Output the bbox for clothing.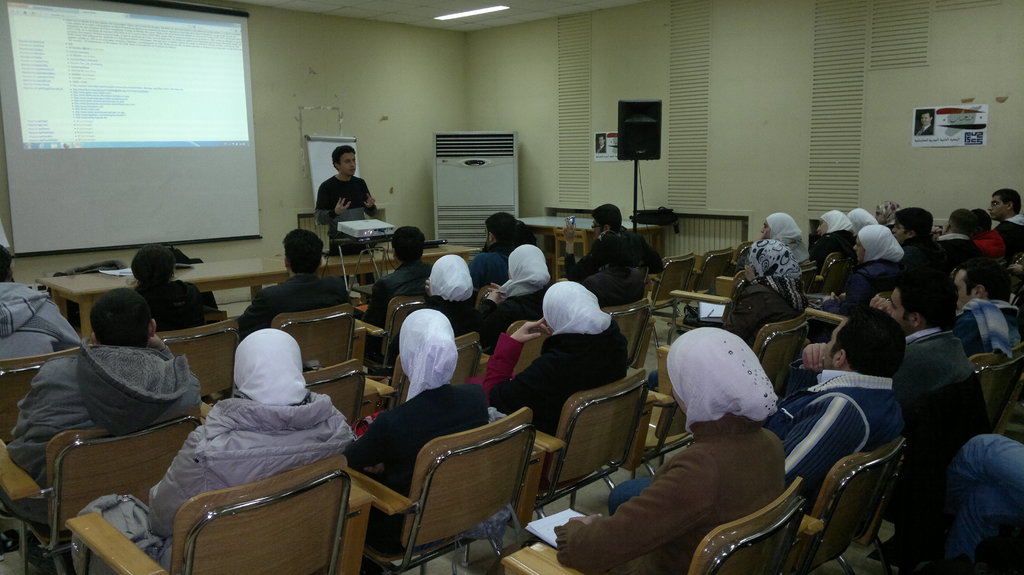
select_region(822, 223, 907, 321).
